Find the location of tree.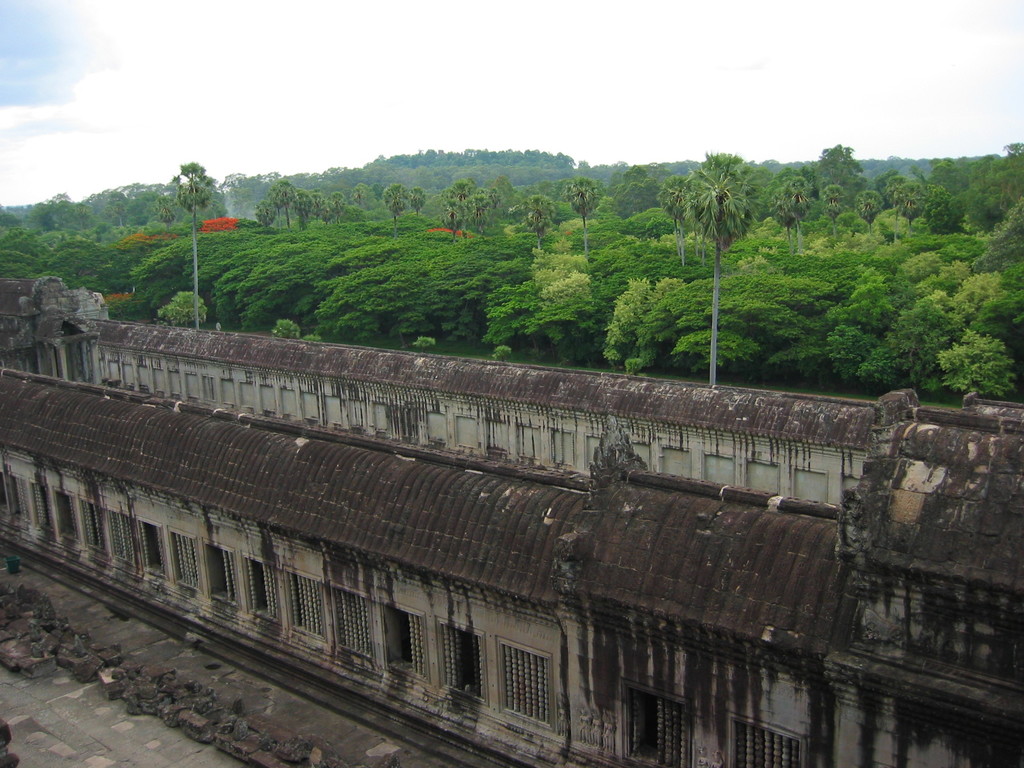
Location: x1=172 y1=161 x2=213 y2=328.
